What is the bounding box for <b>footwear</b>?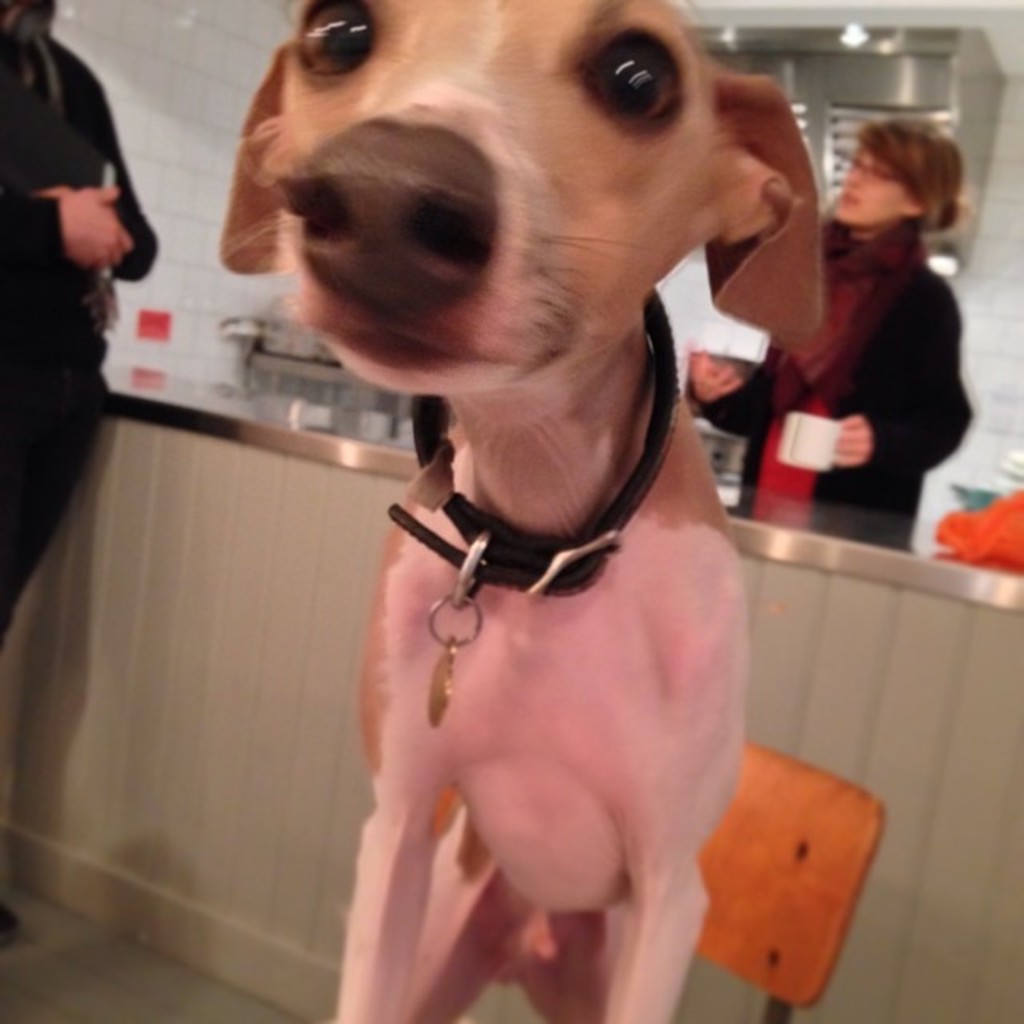
box(0, 896, 21, 939).
